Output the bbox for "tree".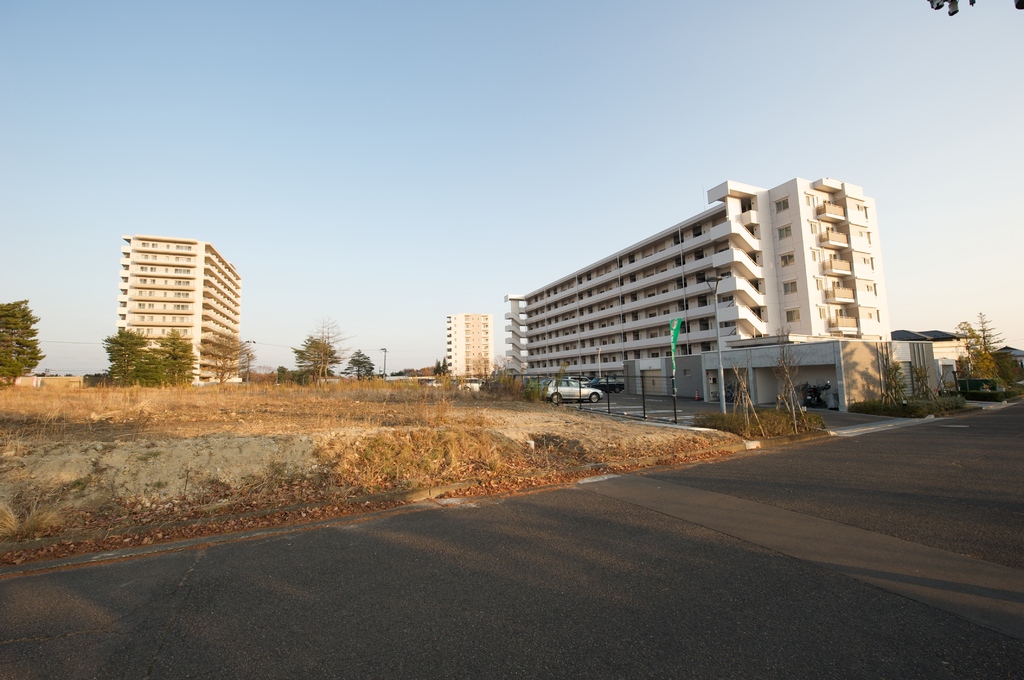
bbox=(947, 312, 1005, 379).
